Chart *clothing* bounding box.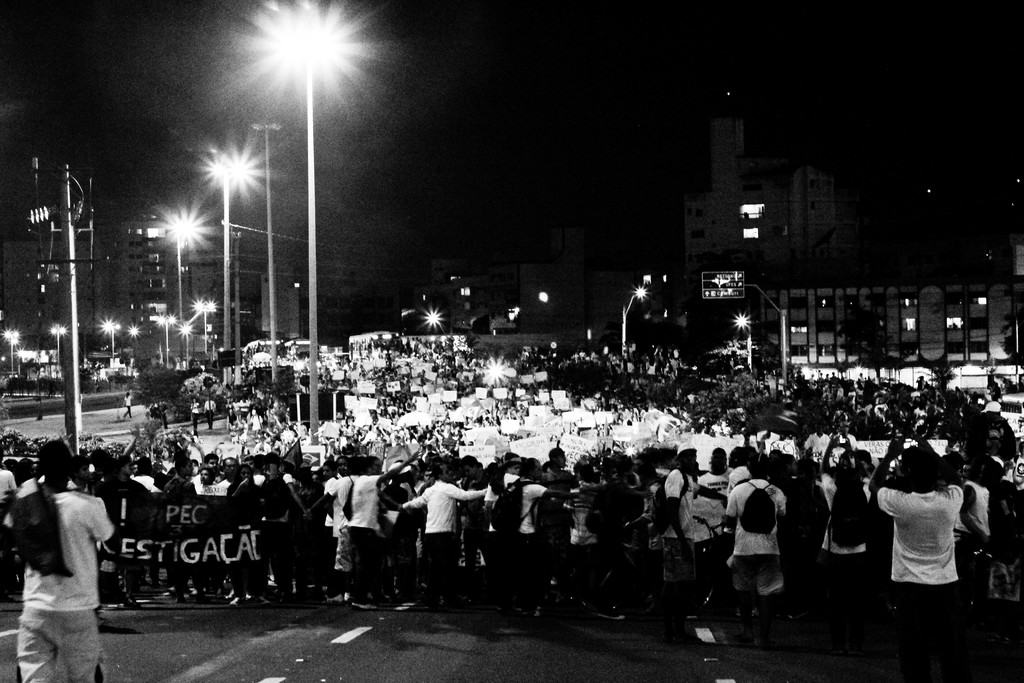
Charted: 806, 432, 828, 464.
